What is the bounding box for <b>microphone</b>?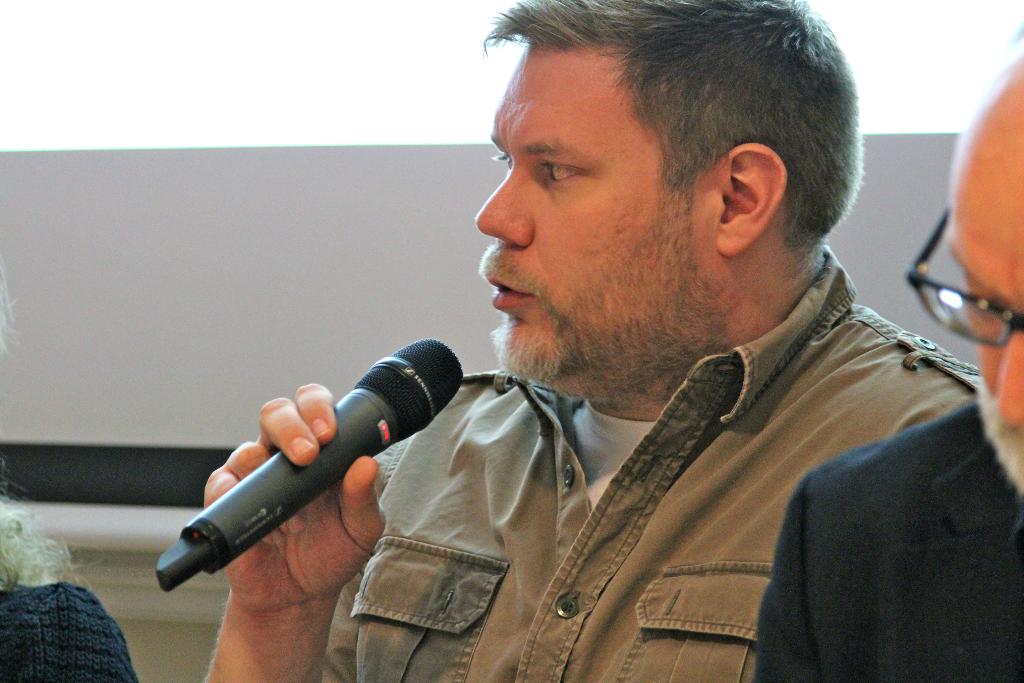
box=[170, 352, 486, 581].
